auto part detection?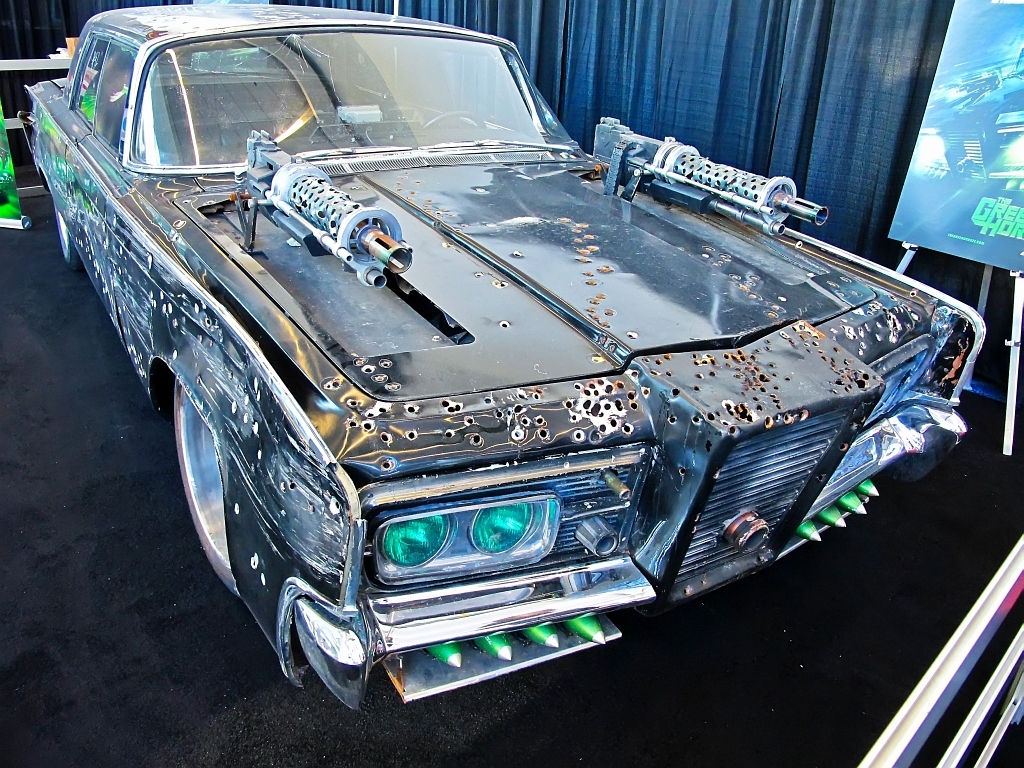
89, 8, 461, 28
